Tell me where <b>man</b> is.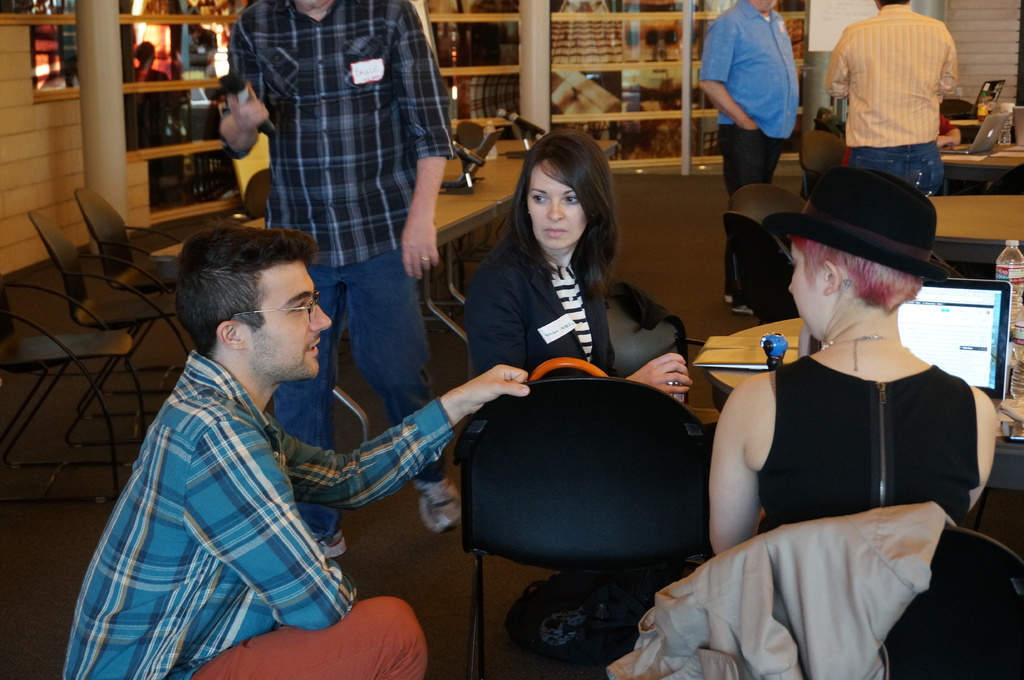
<b>man</b> is at bbox=[822, 0, 956, 203].
